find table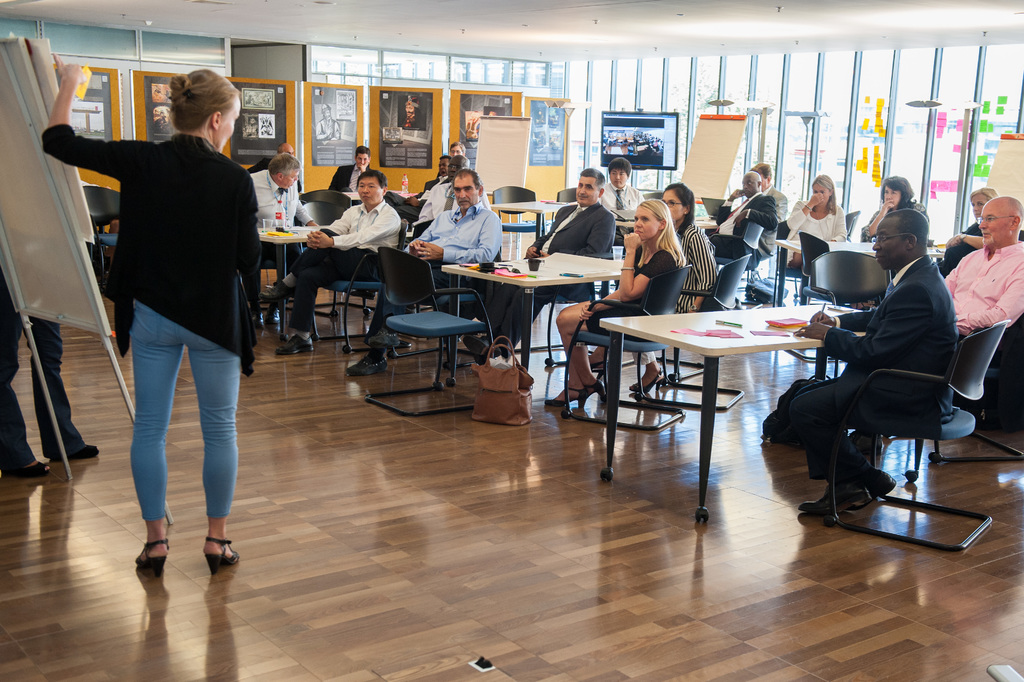
box(442, 251, 624, 374)
